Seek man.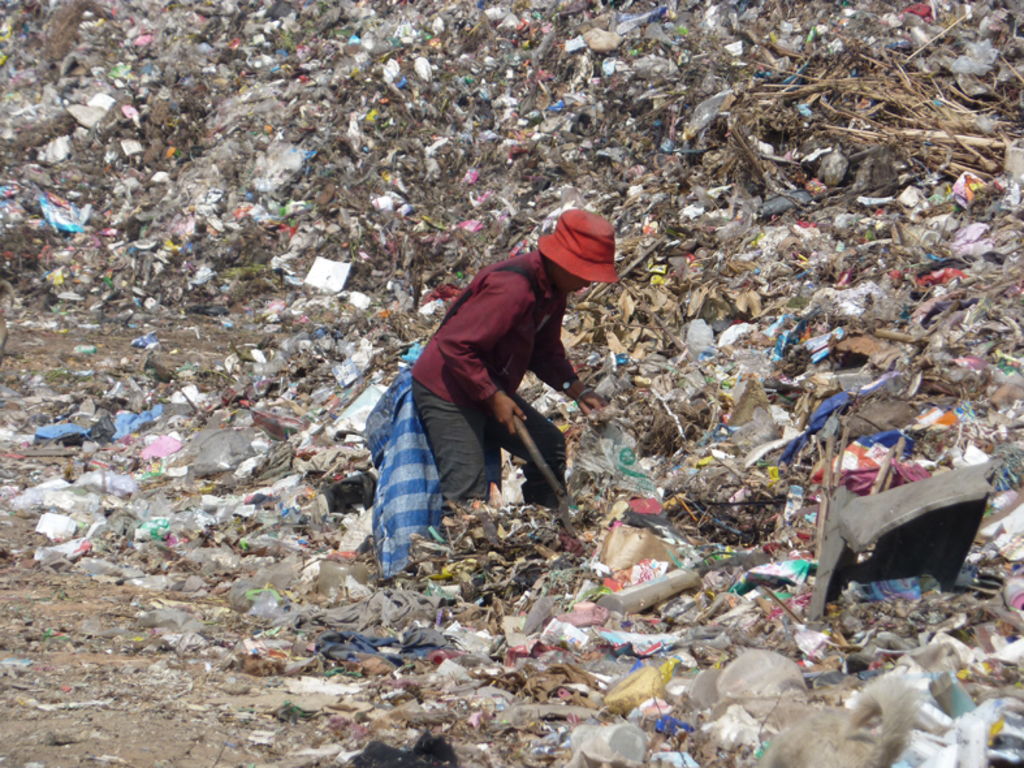
(393,194,634,553).
